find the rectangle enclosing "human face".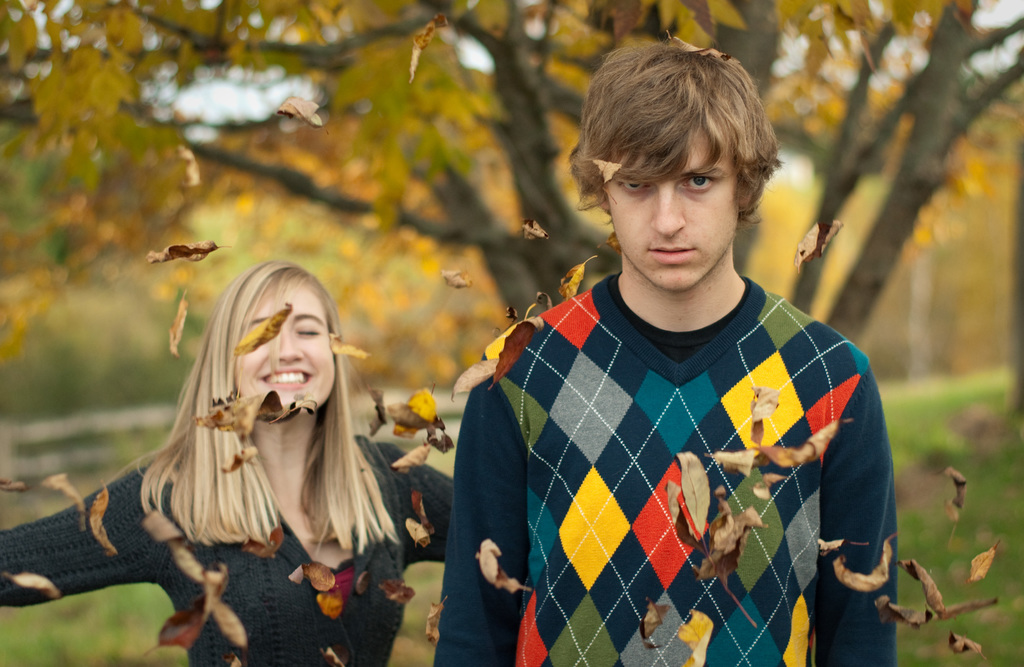
detection(240, 283, 332, 414).
